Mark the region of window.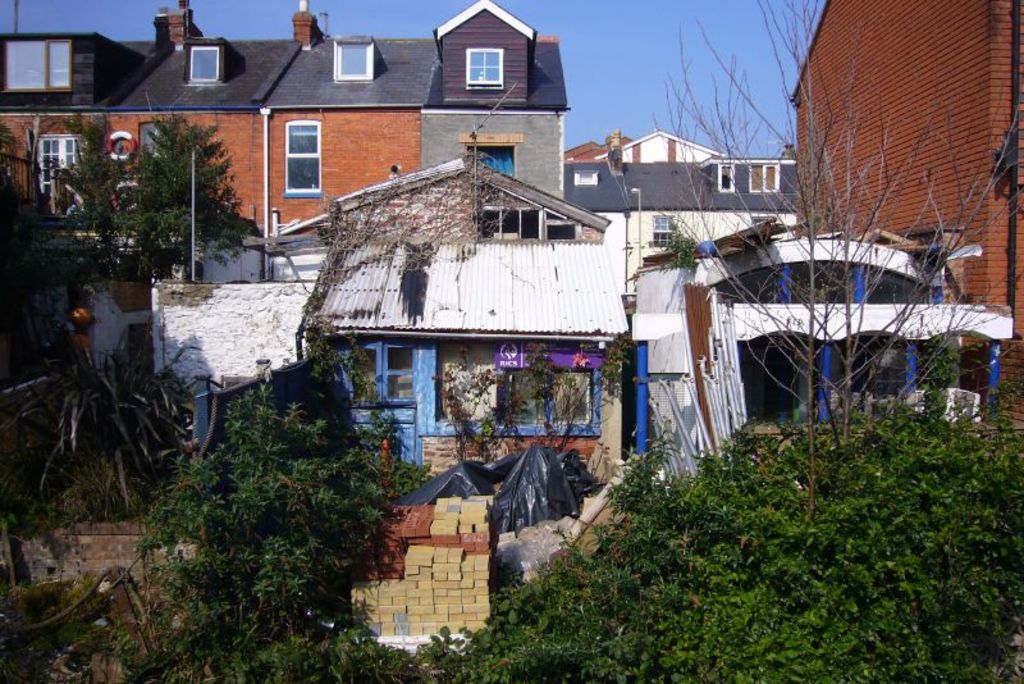
Region: 477, 213, 499, 241.
